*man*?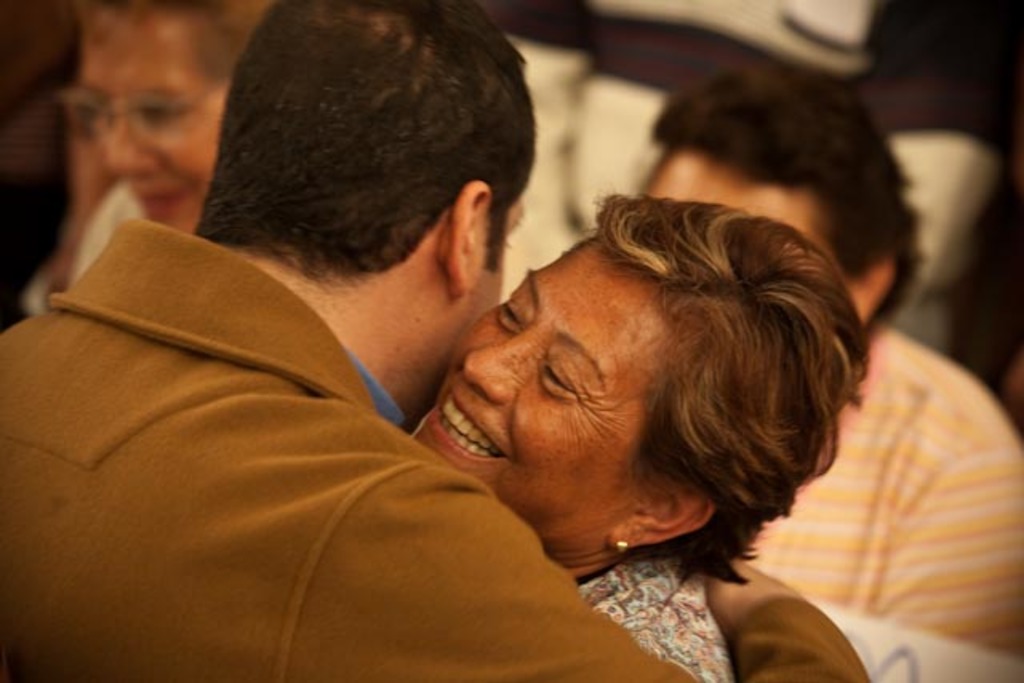
0:0:870:681
